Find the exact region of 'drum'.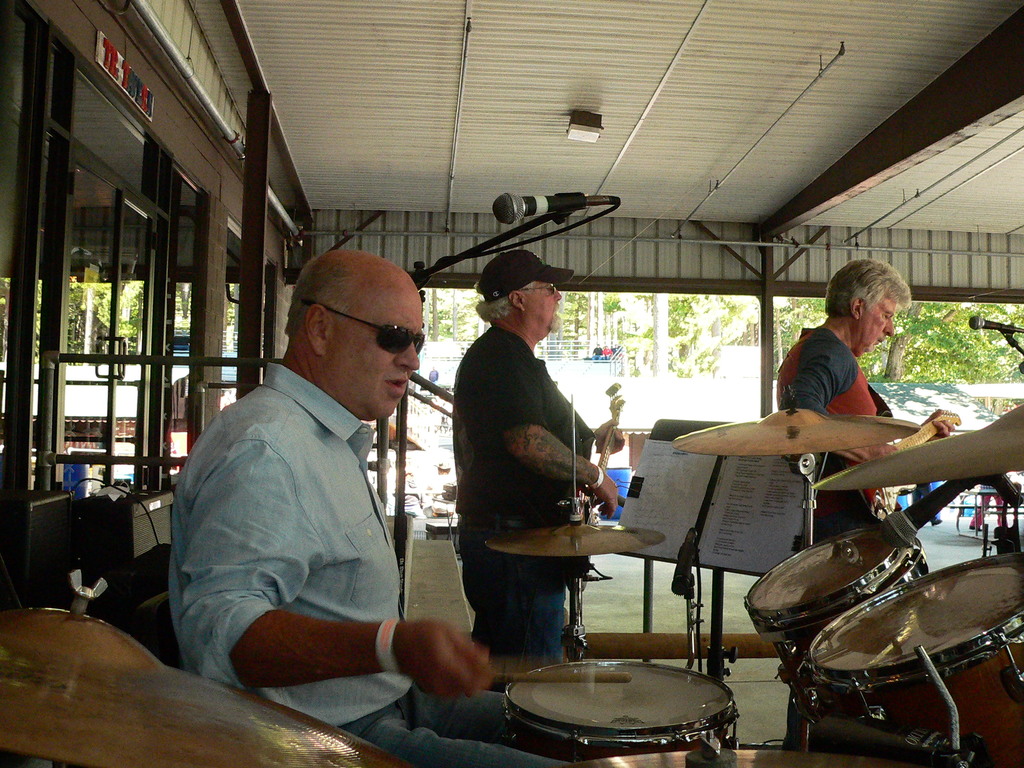
Exact region: <box>741,523,932,660</box>.
